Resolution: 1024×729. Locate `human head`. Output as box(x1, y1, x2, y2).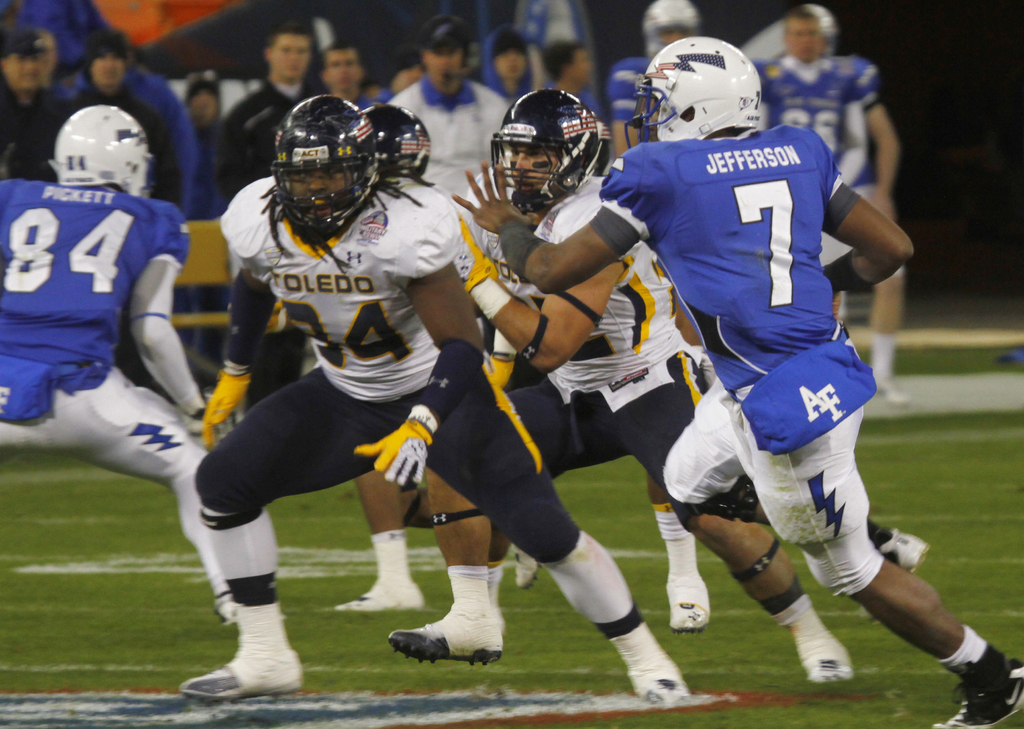
box(85, 33, 125, 91).
